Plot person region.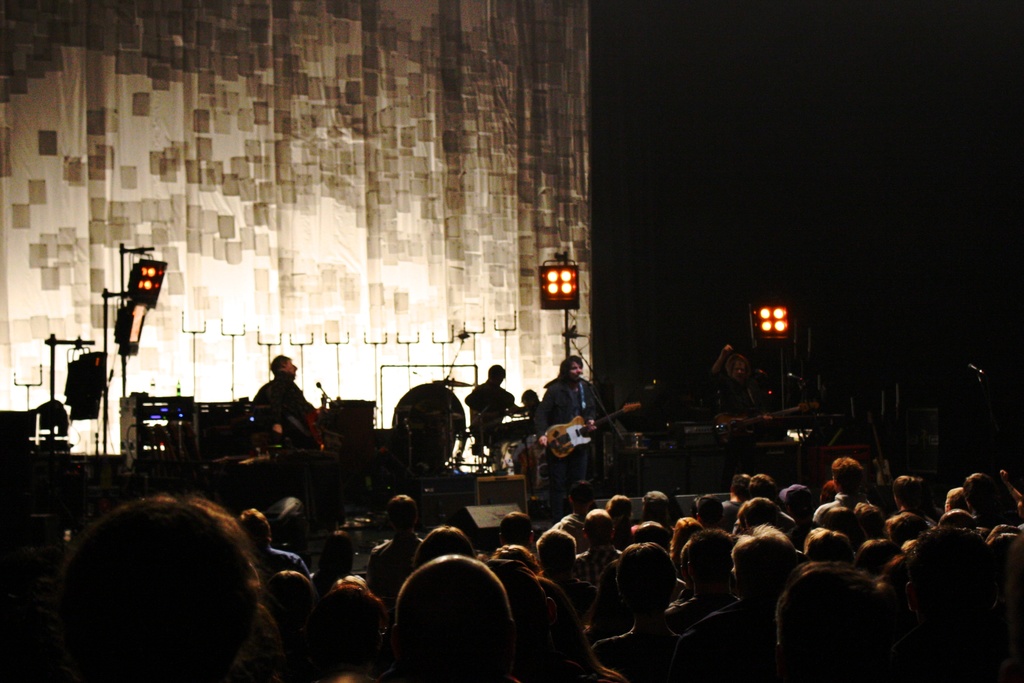
Plotted at Rect(316, 524, 353, 611).
